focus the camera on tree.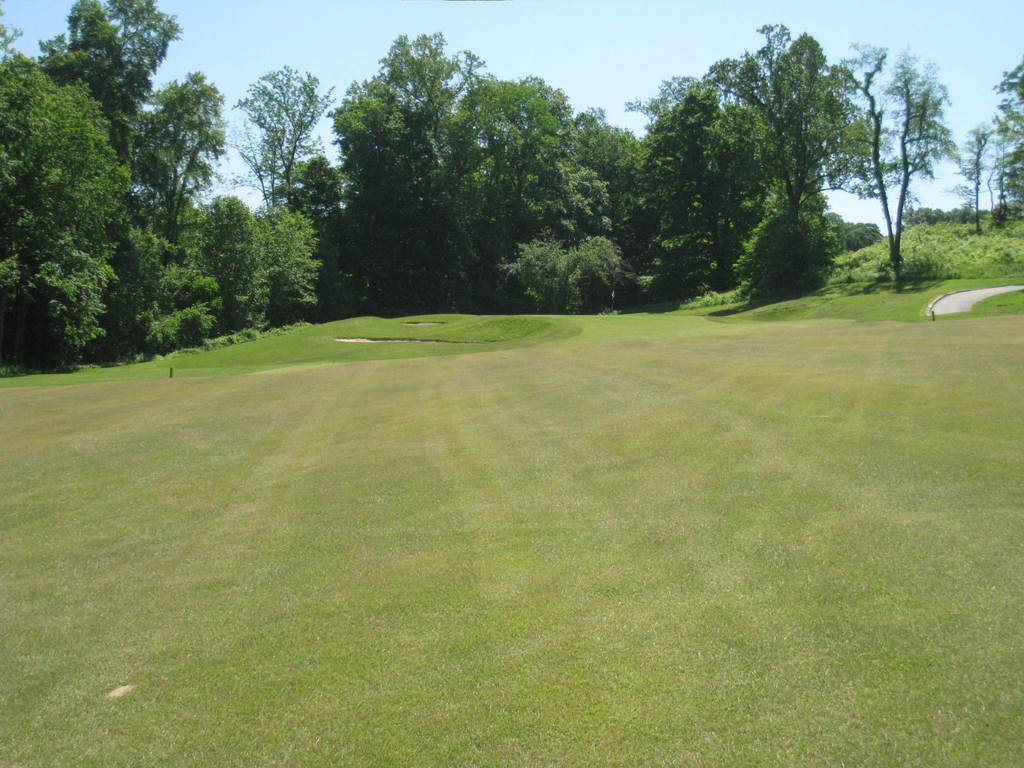
Focus region: (706,29,878,223).
